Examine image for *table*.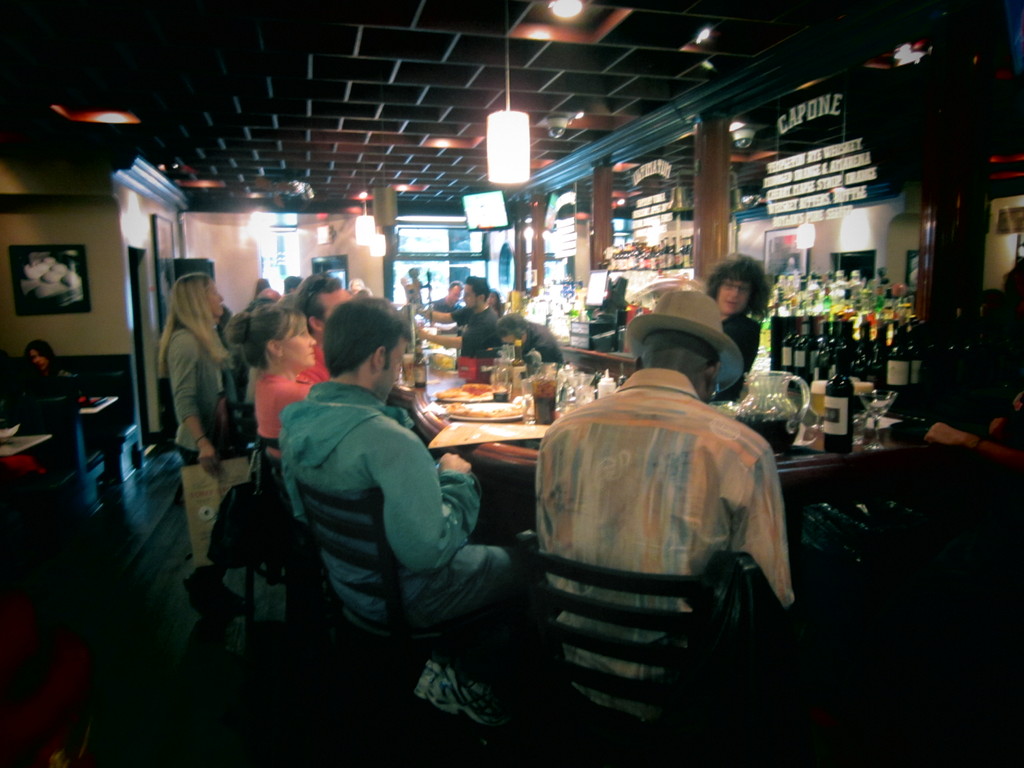
Examination result: bbox(410, 349, 1023, 627).
